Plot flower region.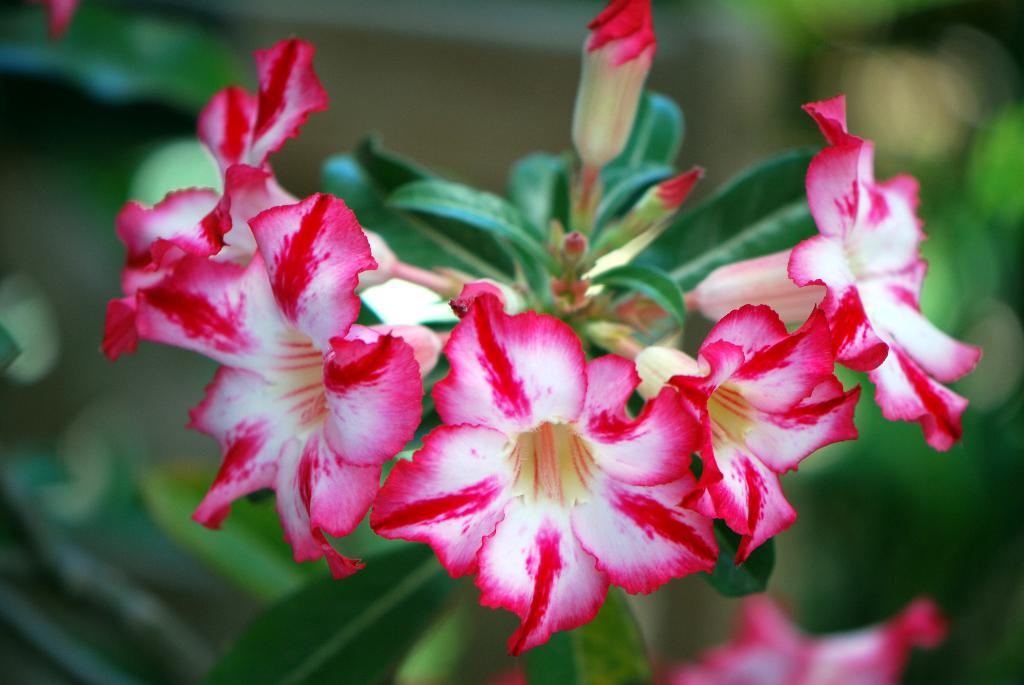
Plotted at <box>113,35,415,290</box>.
